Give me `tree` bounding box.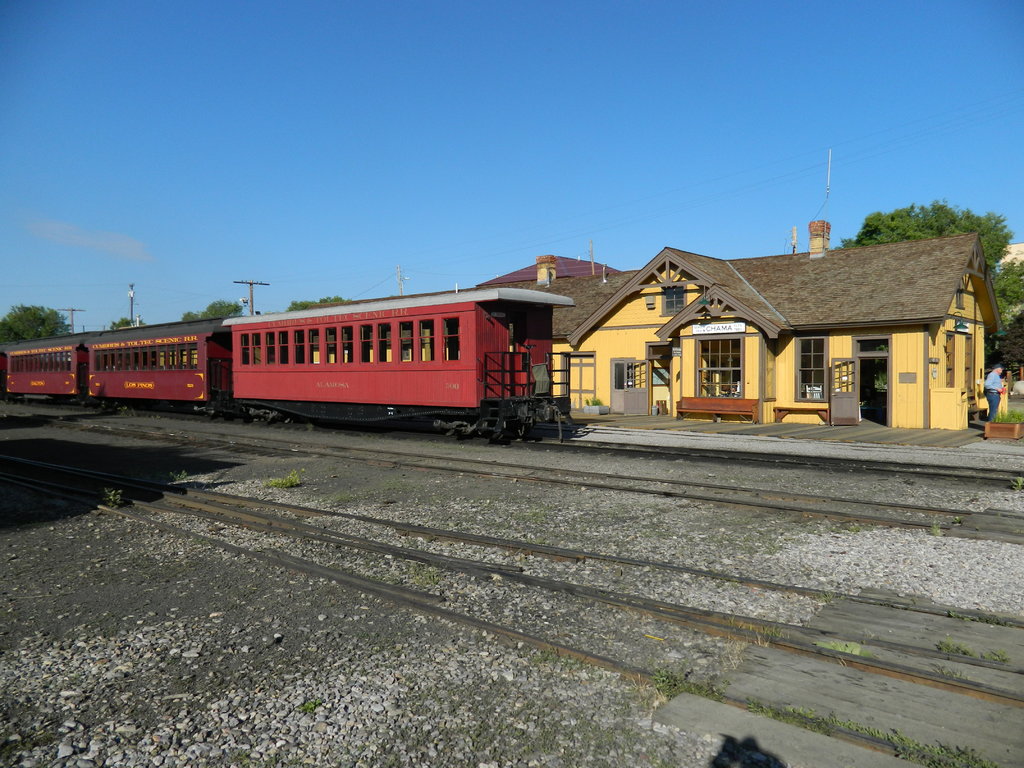
bbox=(288, 294, 350, 312).
